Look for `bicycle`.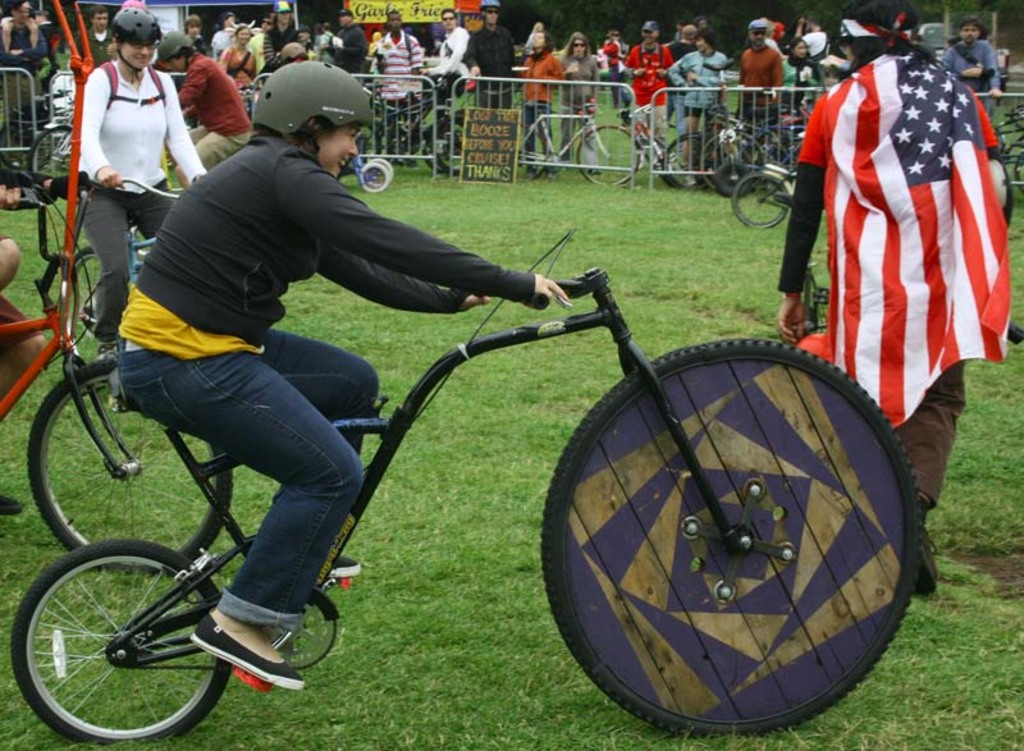
Found: [26, 90, 70, 177].
